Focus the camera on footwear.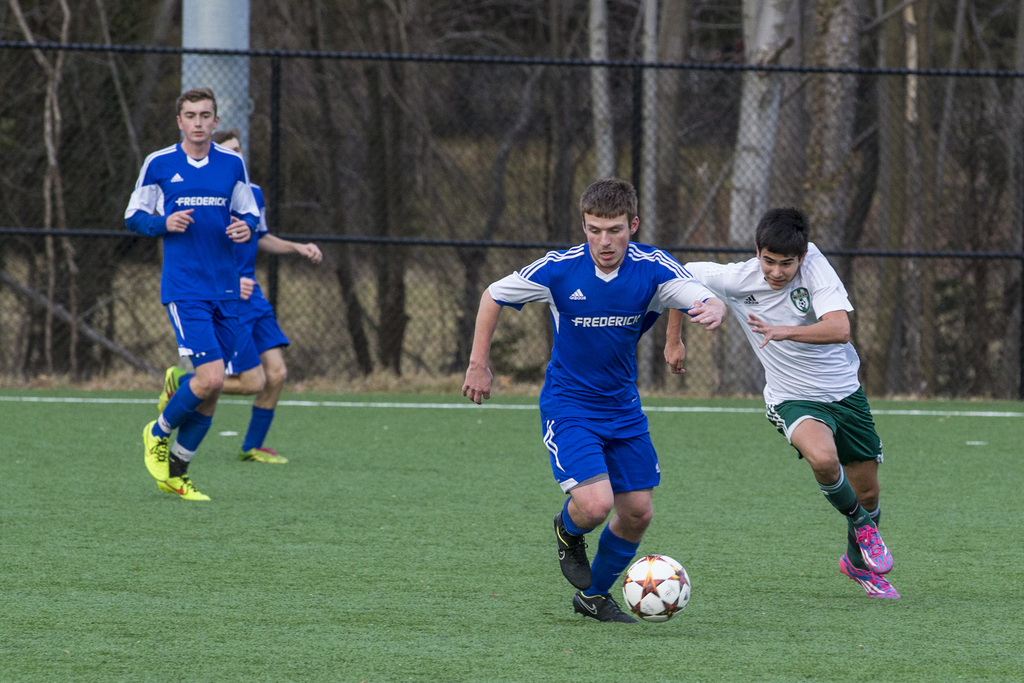
Focus region: l=237, t=448, r=287, b=464.
